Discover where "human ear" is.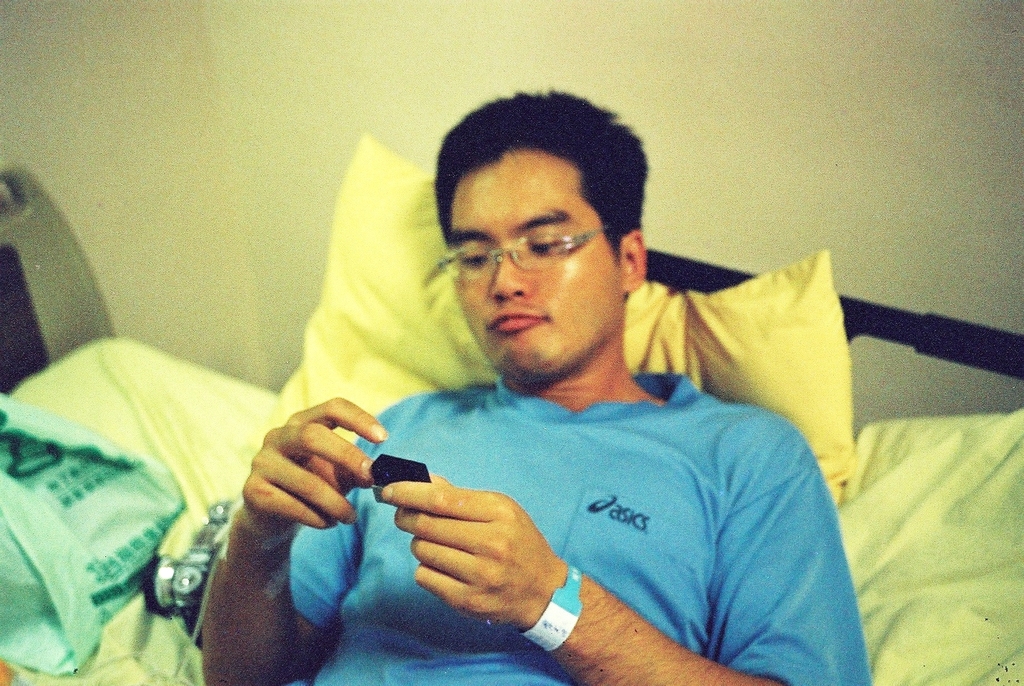
Discovered at [620,227,646,296].
